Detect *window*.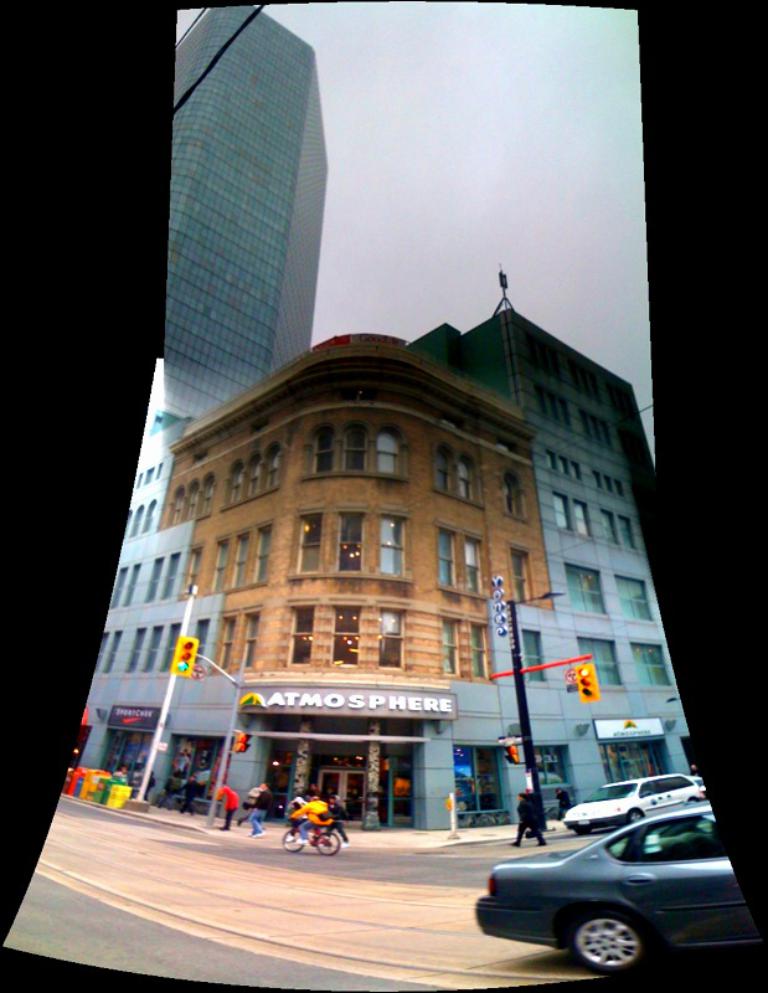
Detected at 294 606 320 667.
